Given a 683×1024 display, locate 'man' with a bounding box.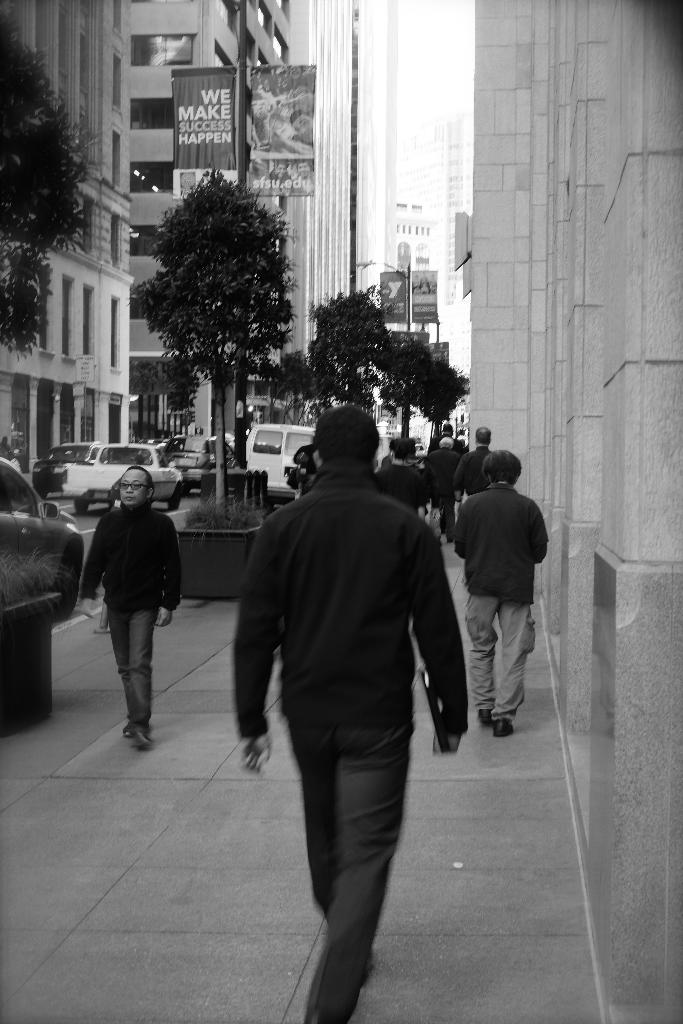
Located: (x1=374, y1=438, x2=432, y2=519).
